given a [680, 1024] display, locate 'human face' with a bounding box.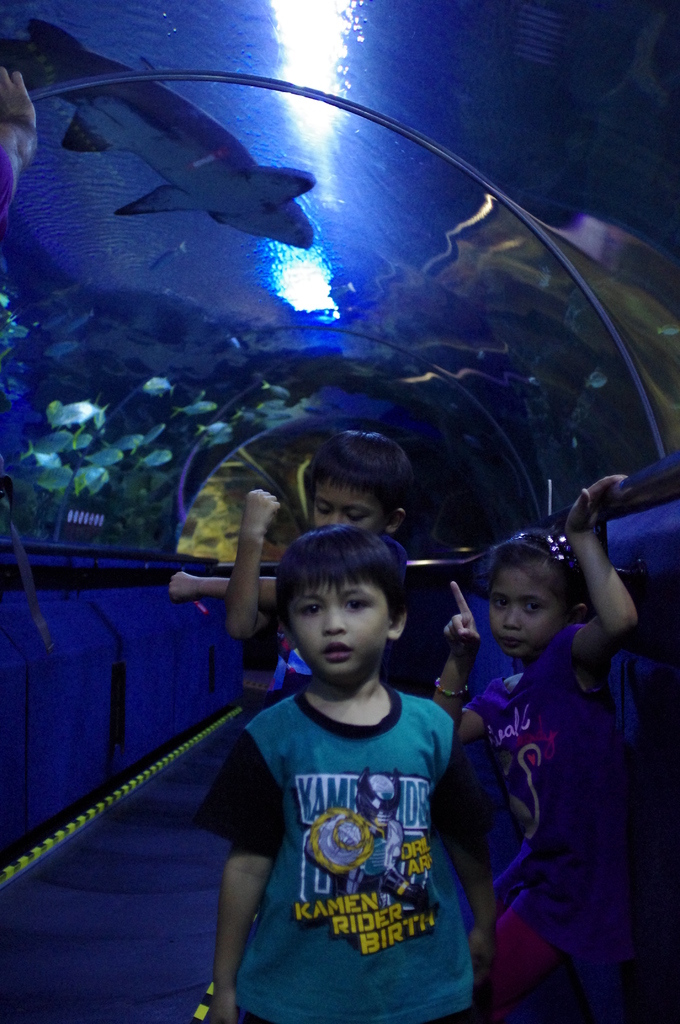
Located: BBox(314, 472, 386, 529).
